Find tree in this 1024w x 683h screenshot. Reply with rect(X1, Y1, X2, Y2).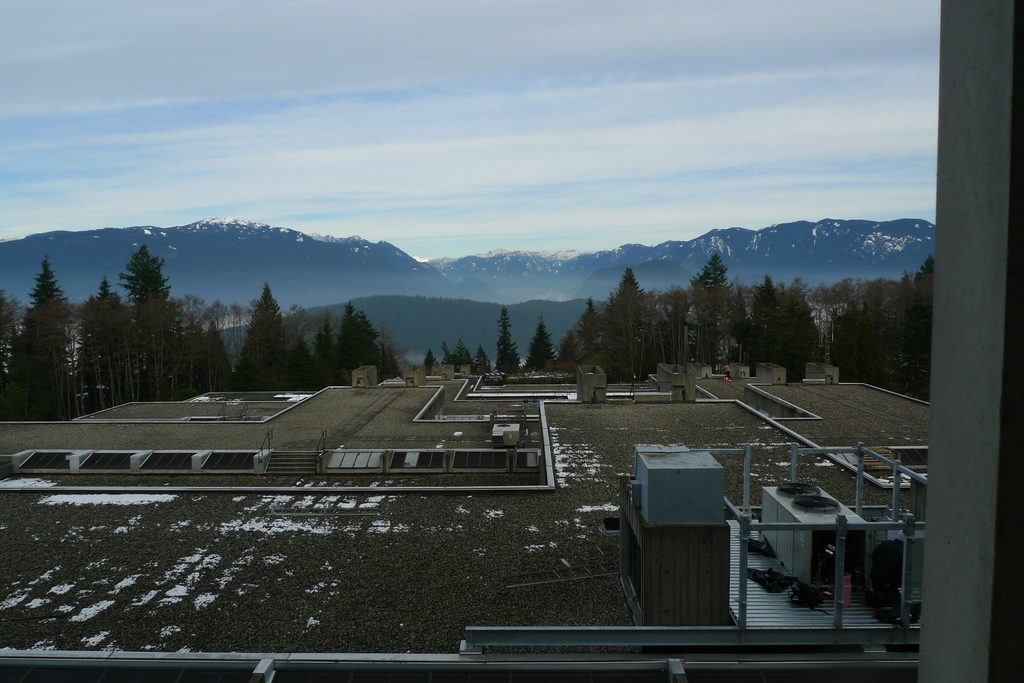
rect(0, 298, 24, 372).
